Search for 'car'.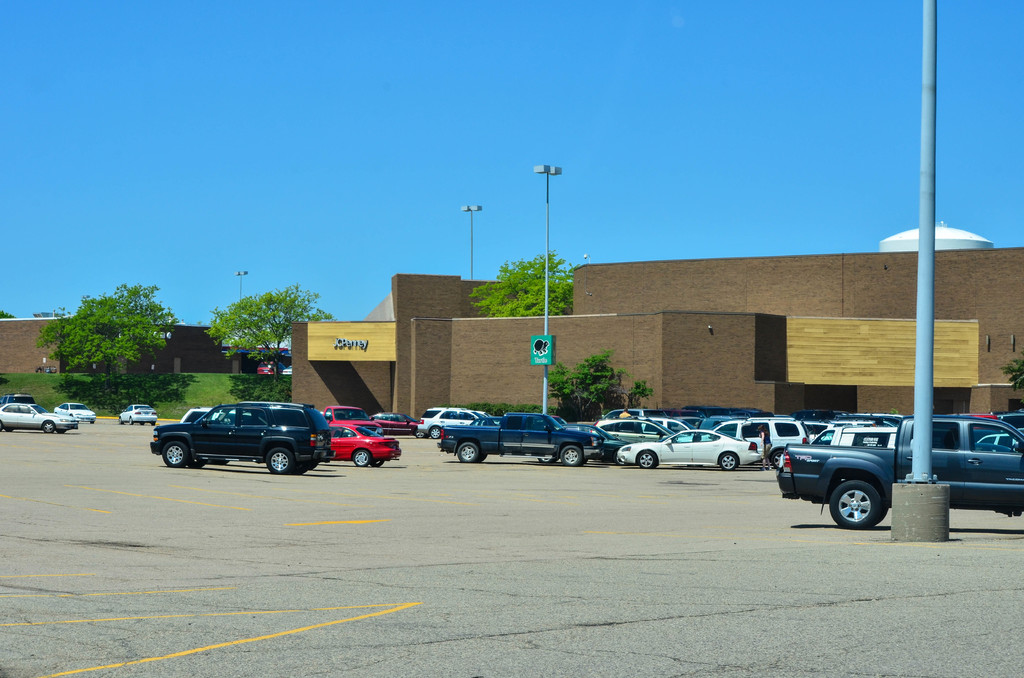
Found at box=[777, 413, 1023, 530].
